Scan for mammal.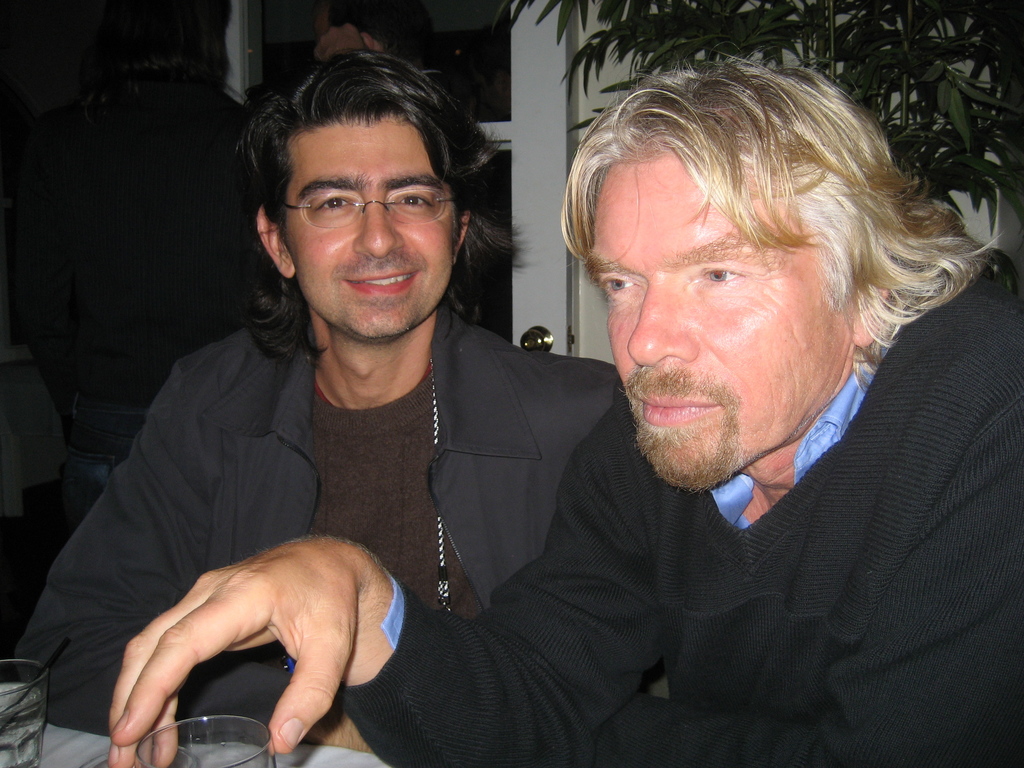
Scan result: 109 50 1023 767.
